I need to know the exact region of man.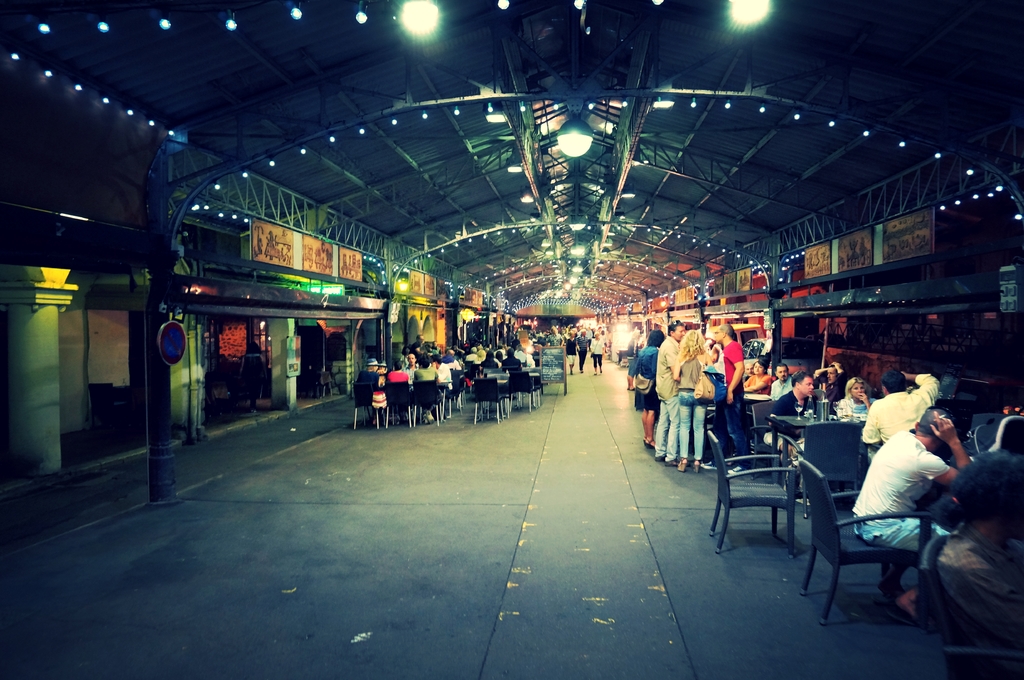
Region: crop(703, 319, 742, 473).
